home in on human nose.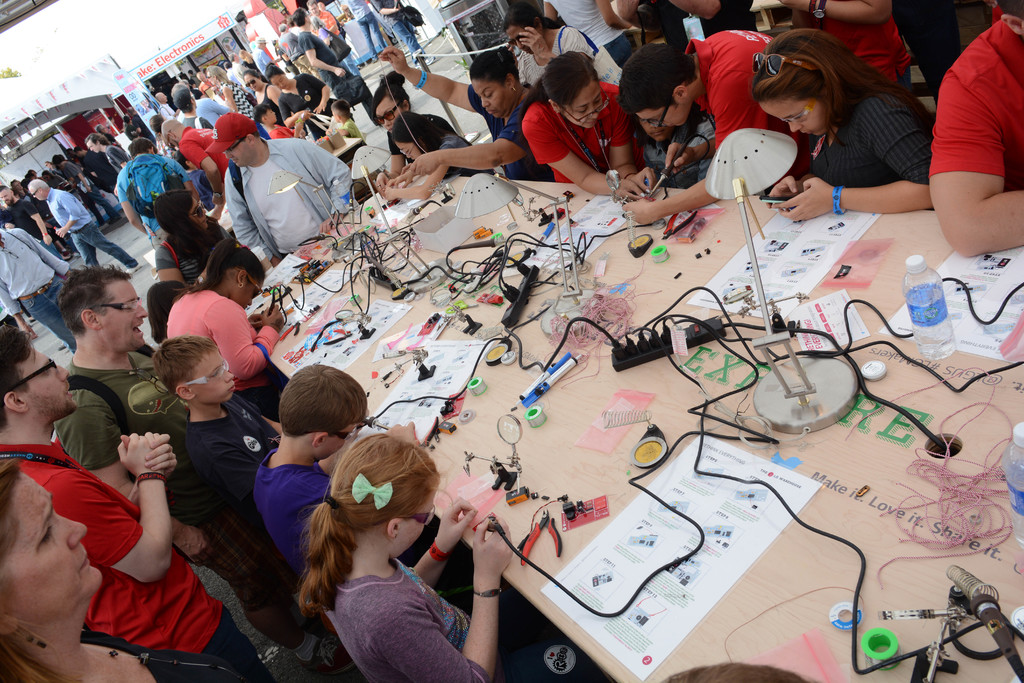
Homed in at select_region(56, 357, 68, 378).
